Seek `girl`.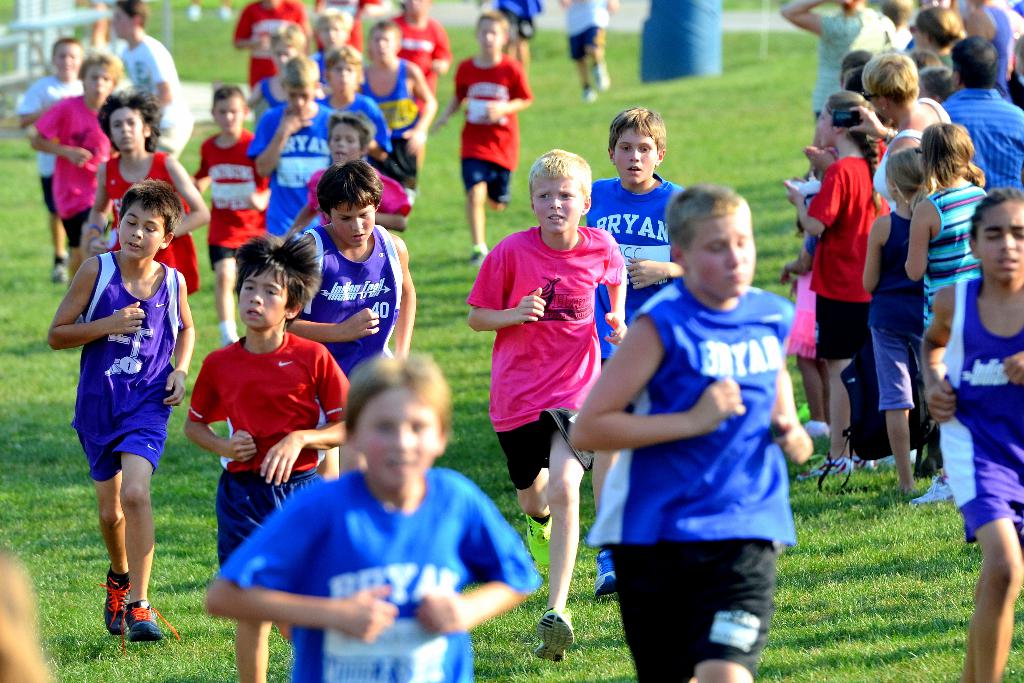
[x1=780, y1=193, x2=829, y2=438].
